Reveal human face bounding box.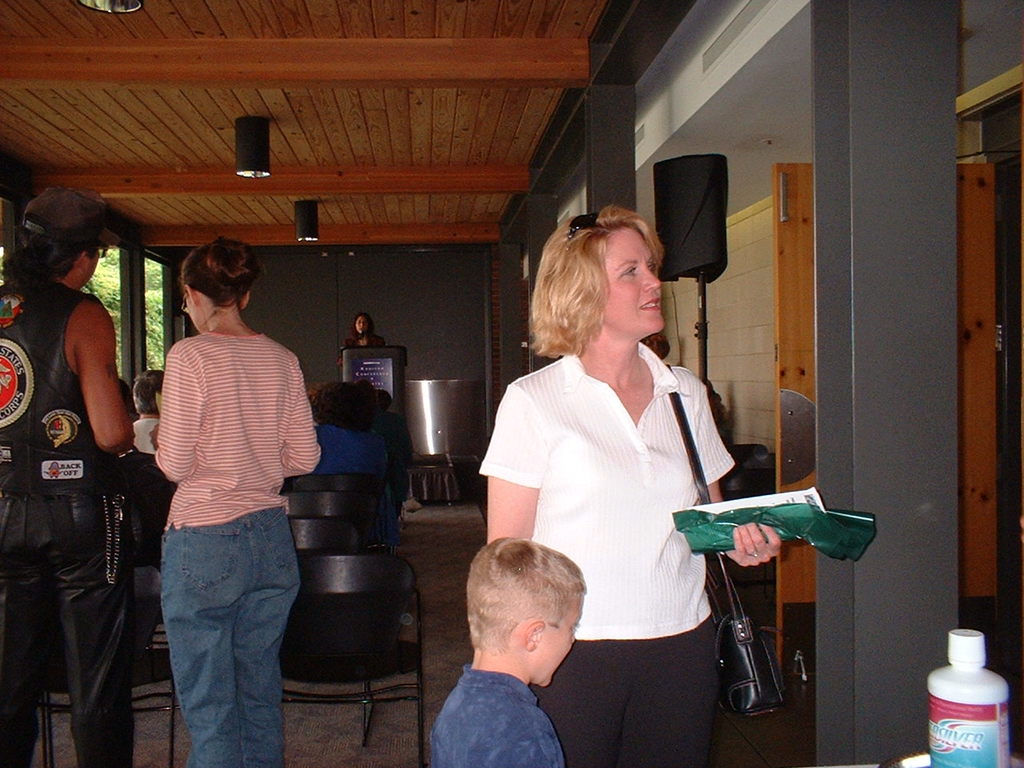
Revealed: [605, 226, 662, 338].
